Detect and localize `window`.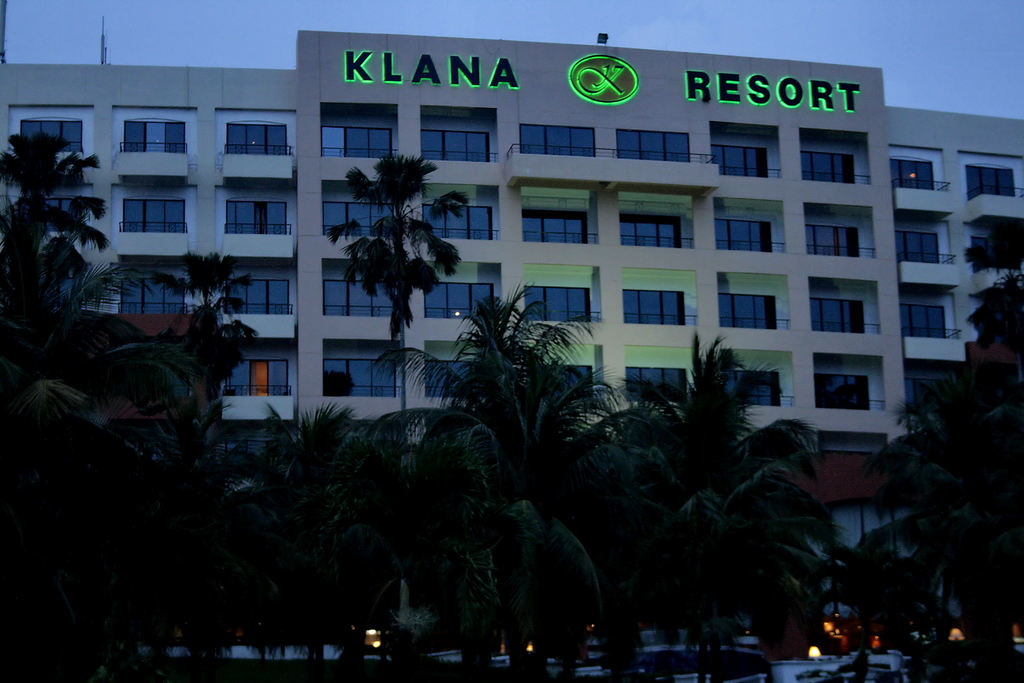
Localized at region(229, 122, 285, 155).
